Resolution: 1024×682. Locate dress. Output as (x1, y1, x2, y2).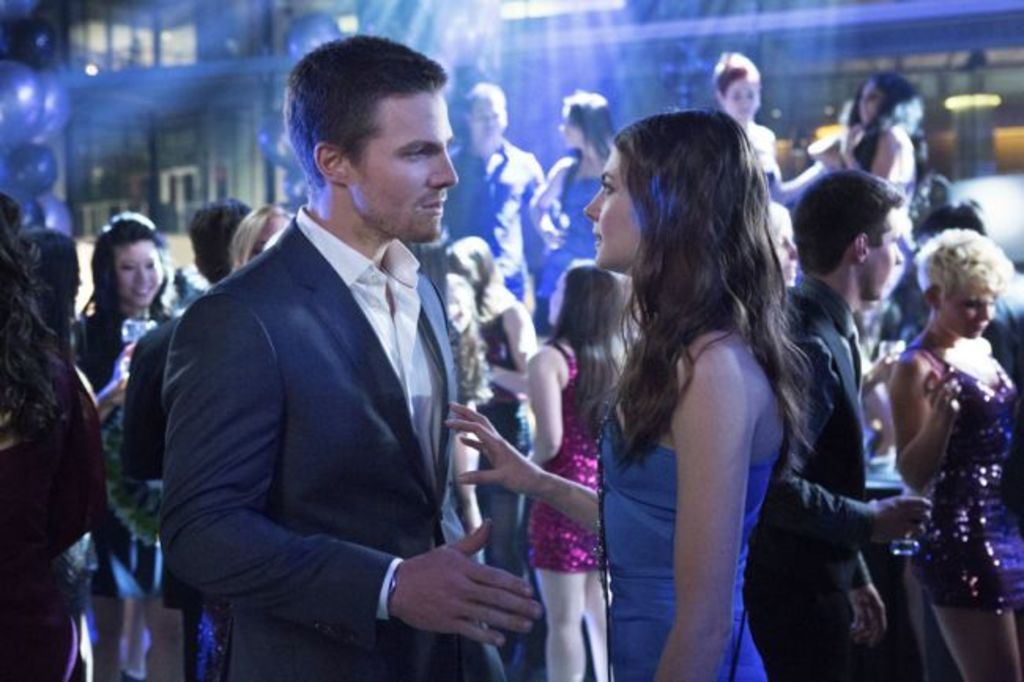
(0, 367, 79, 680).
